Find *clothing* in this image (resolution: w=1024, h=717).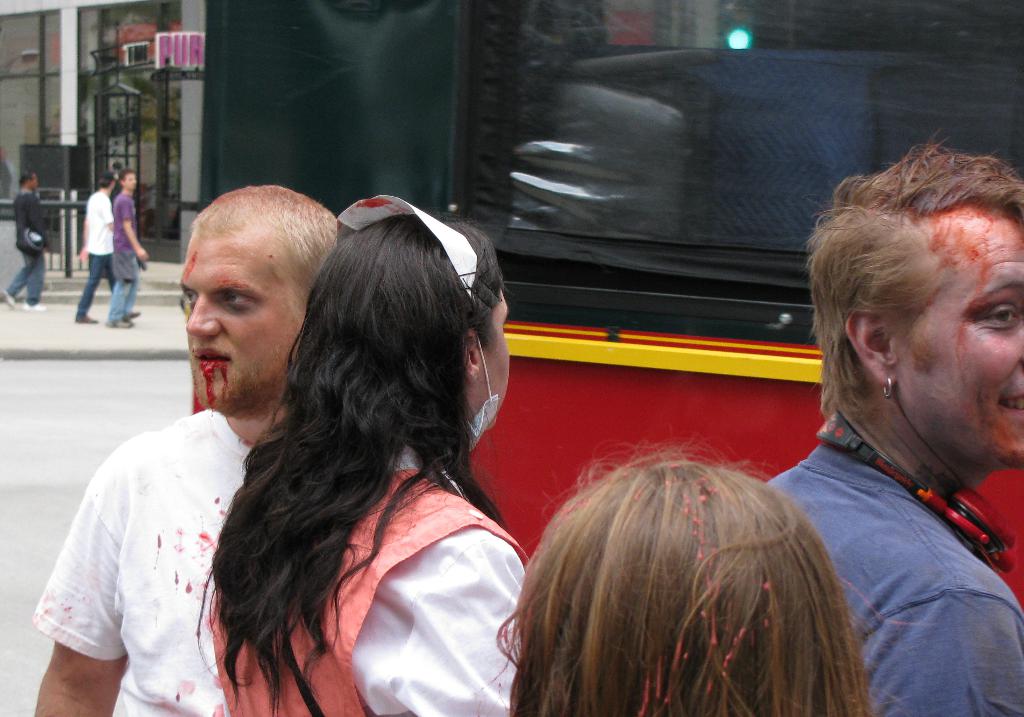
left=15, top=193, right=48, bottom=240.
